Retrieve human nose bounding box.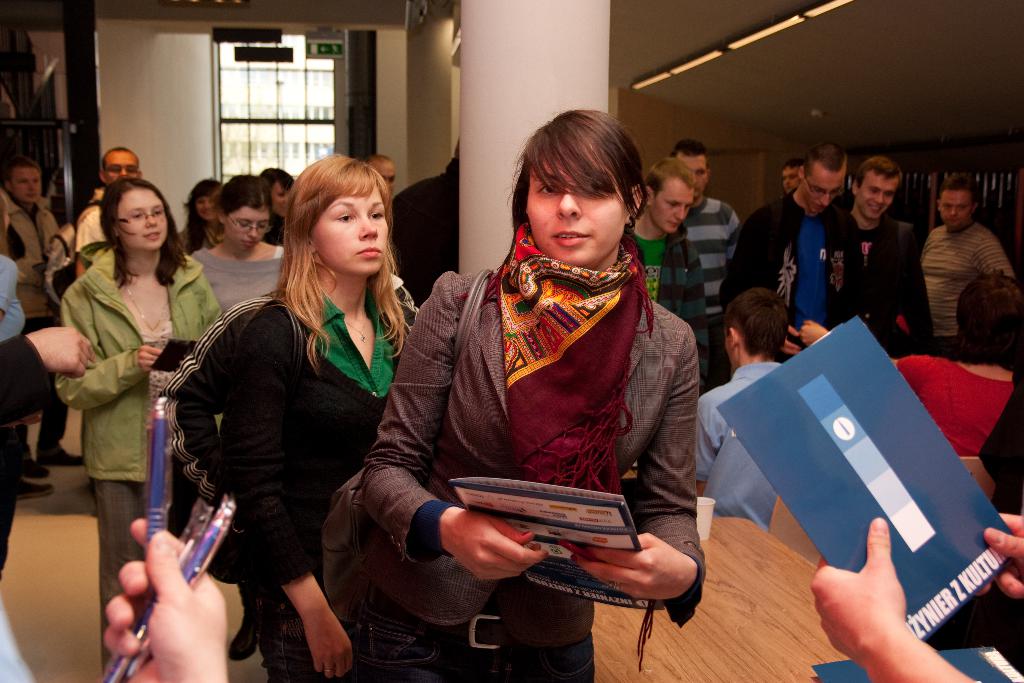
Bounding box: region(358, 215, 378, 242).
